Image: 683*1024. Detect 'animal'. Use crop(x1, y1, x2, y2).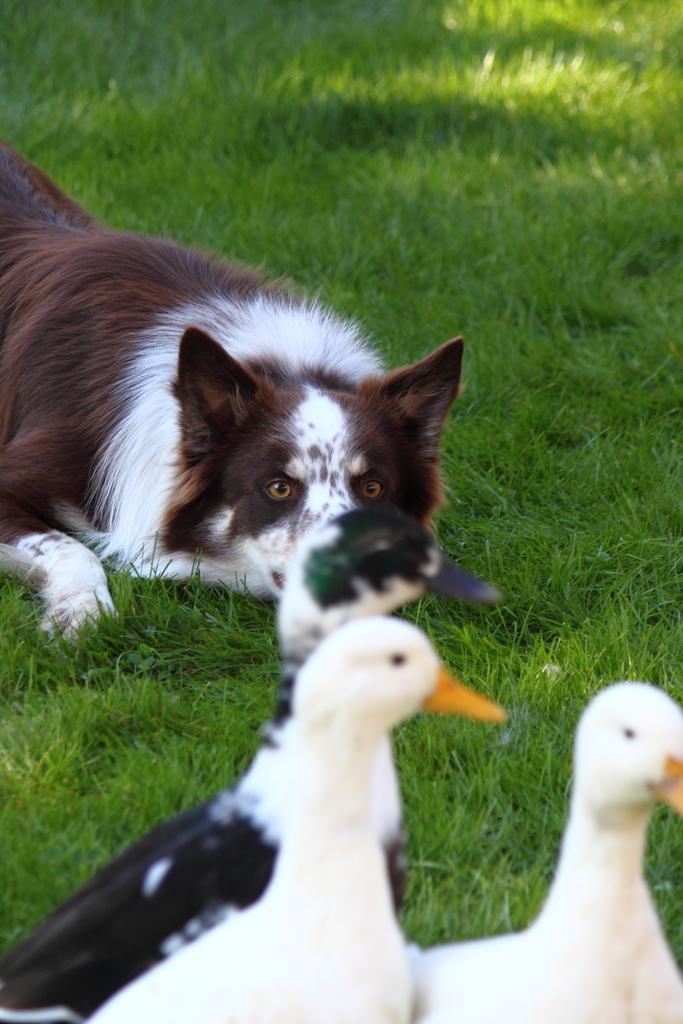
crop(408, 684, 682, 1020).
